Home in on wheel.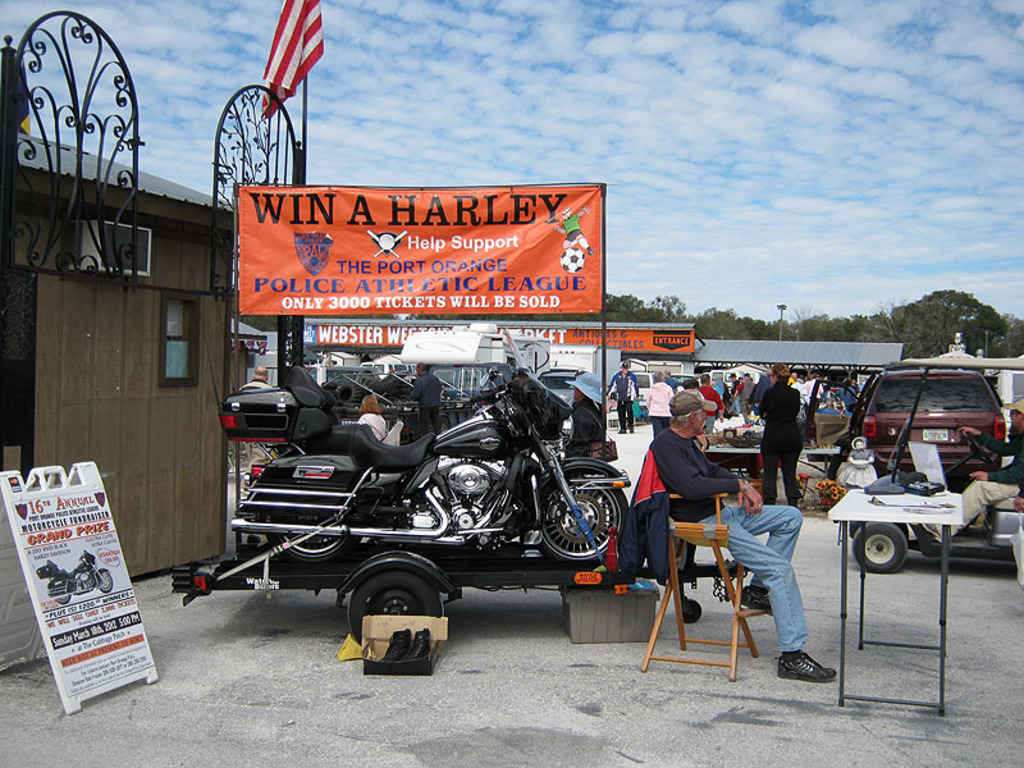
Homed in at 268:520:361:563.
